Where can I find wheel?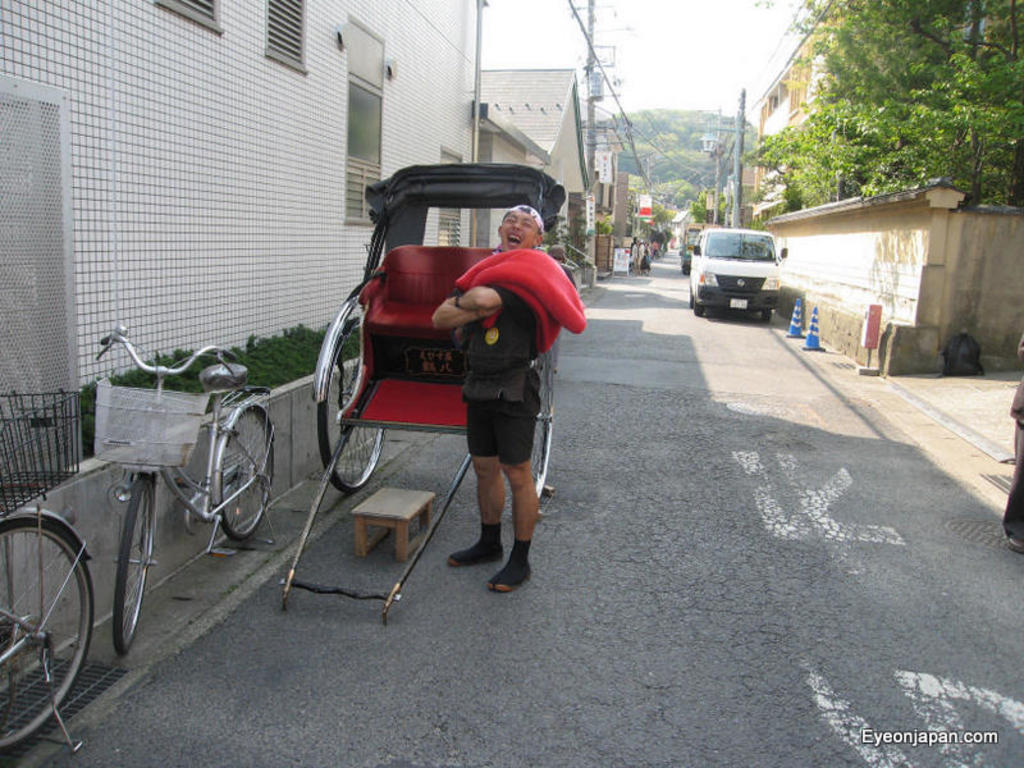
You can find it at 685/282/694/310.
